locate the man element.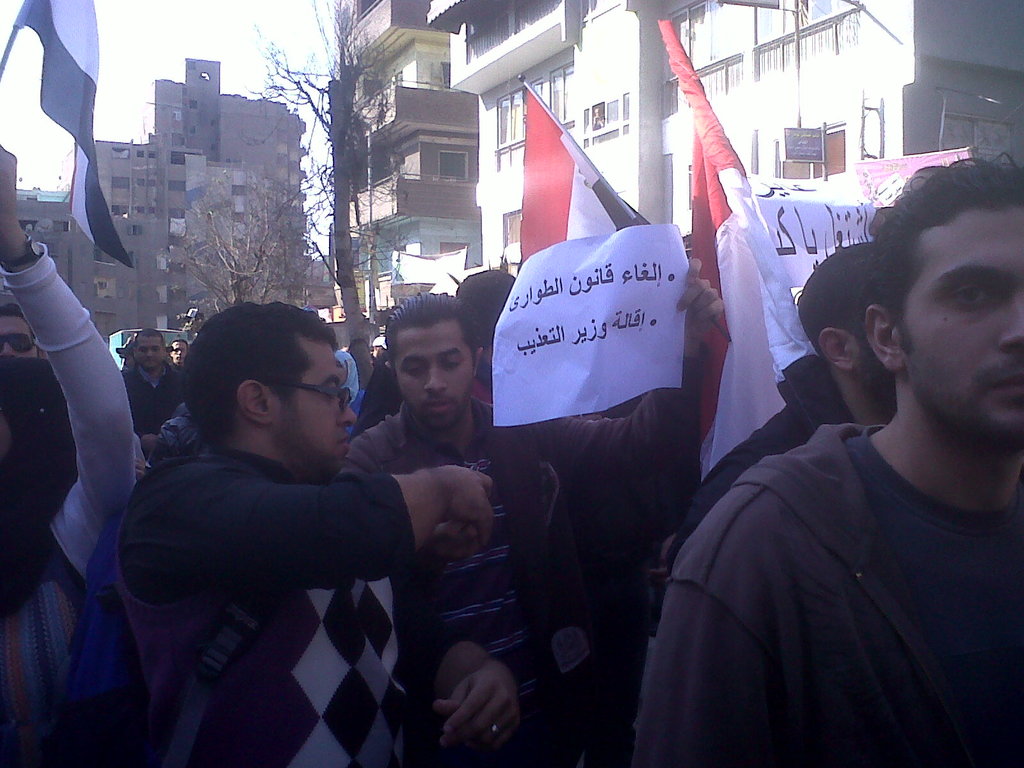
Element bbox: (x1=651, y1=239, x2=912, y2=644).
